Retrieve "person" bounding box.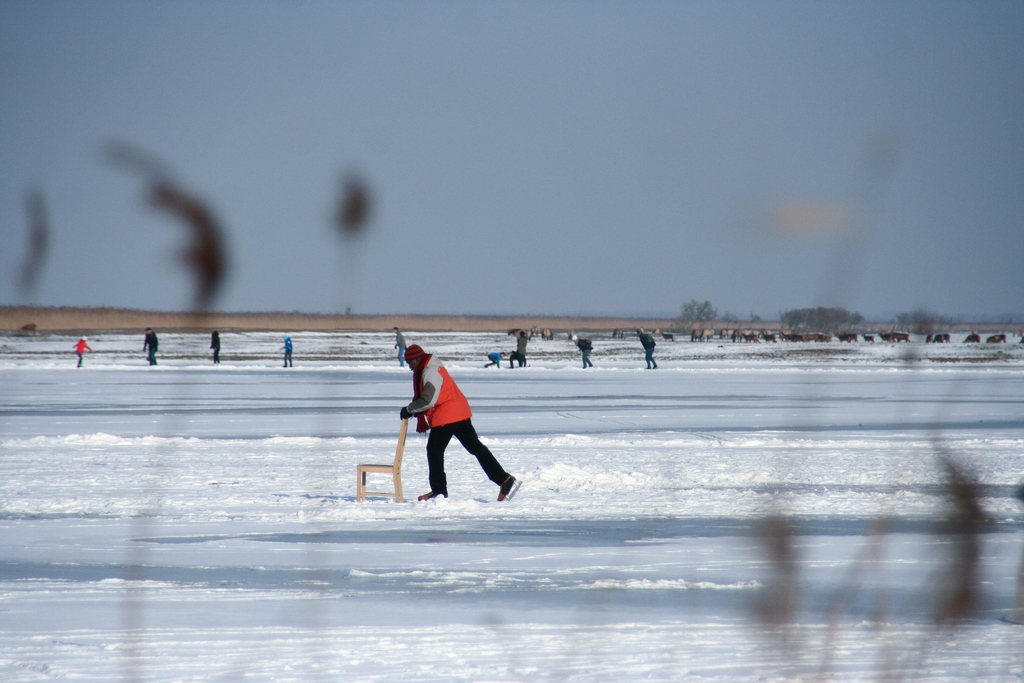
Bounding box: (left=483, top=349, right=509, bottom=368).
